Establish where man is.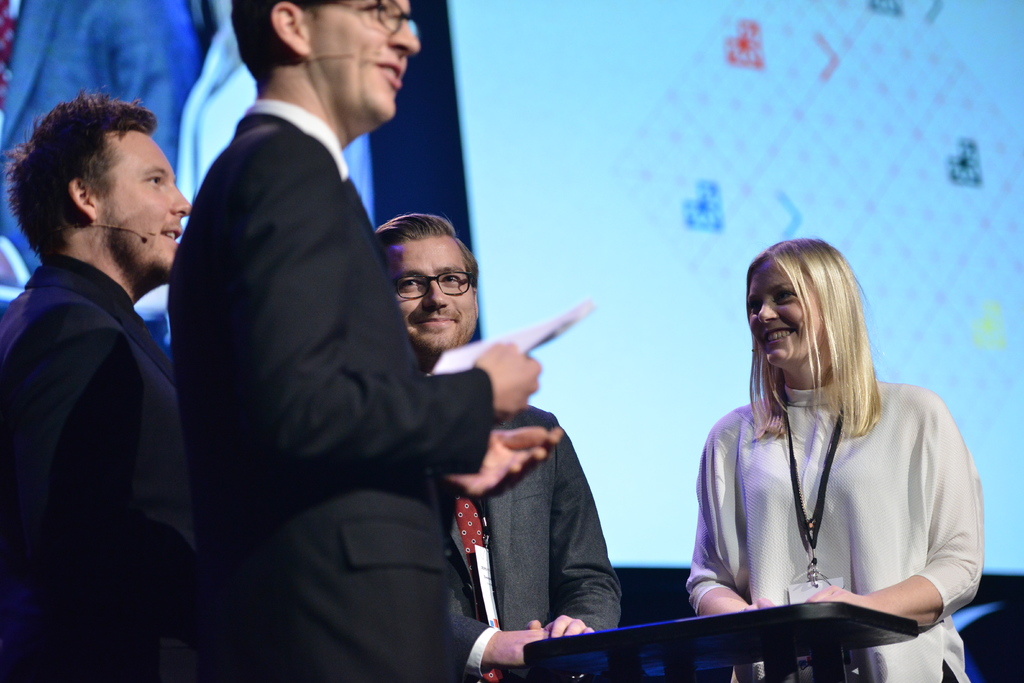
Established at 0 89 193 682.
